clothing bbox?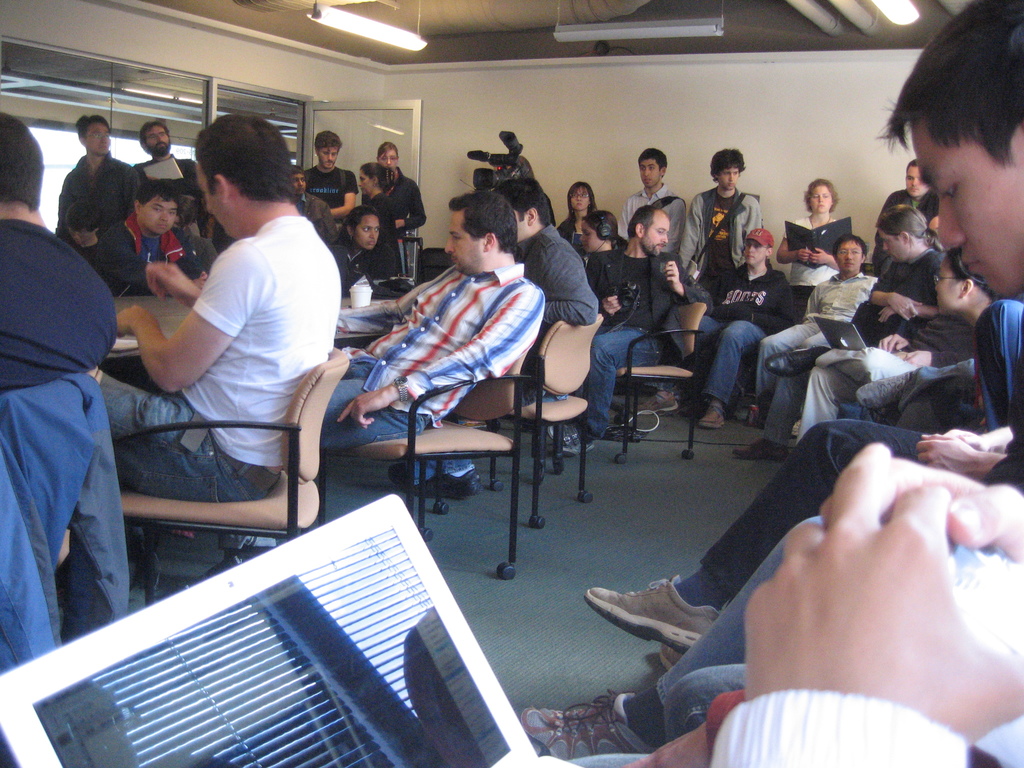
detection(619, 180, 692, 248)
